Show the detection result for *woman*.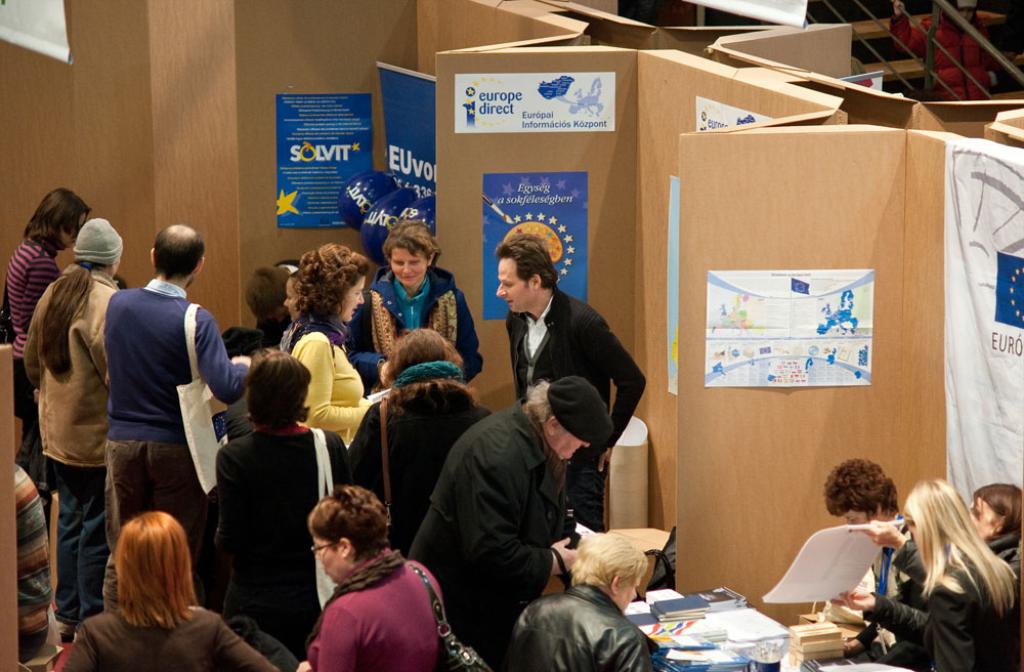
(342,218,487,383).
